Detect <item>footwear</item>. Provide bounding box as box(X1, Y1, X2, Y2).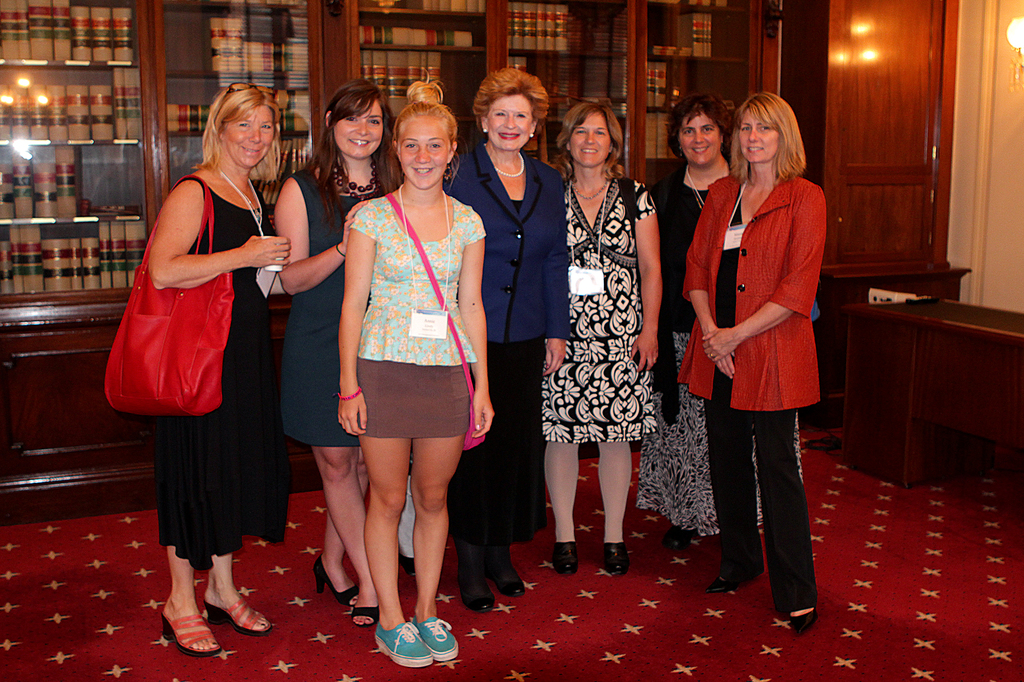
box(150, 588, 218, 664).
